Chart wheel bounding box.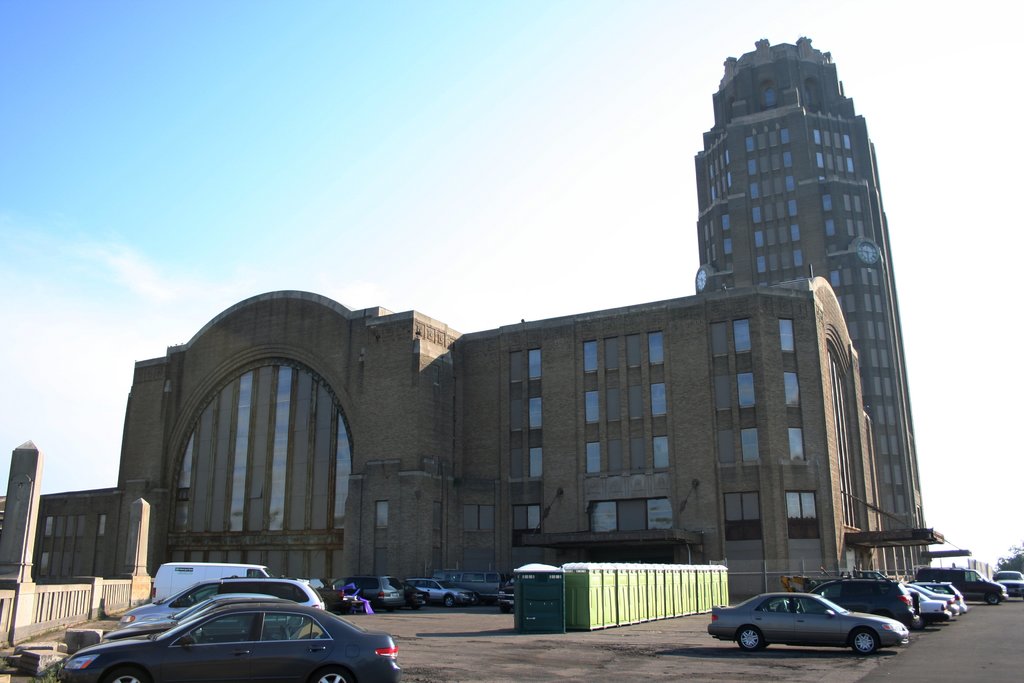
Charted: [850, 629, 877, 659].
